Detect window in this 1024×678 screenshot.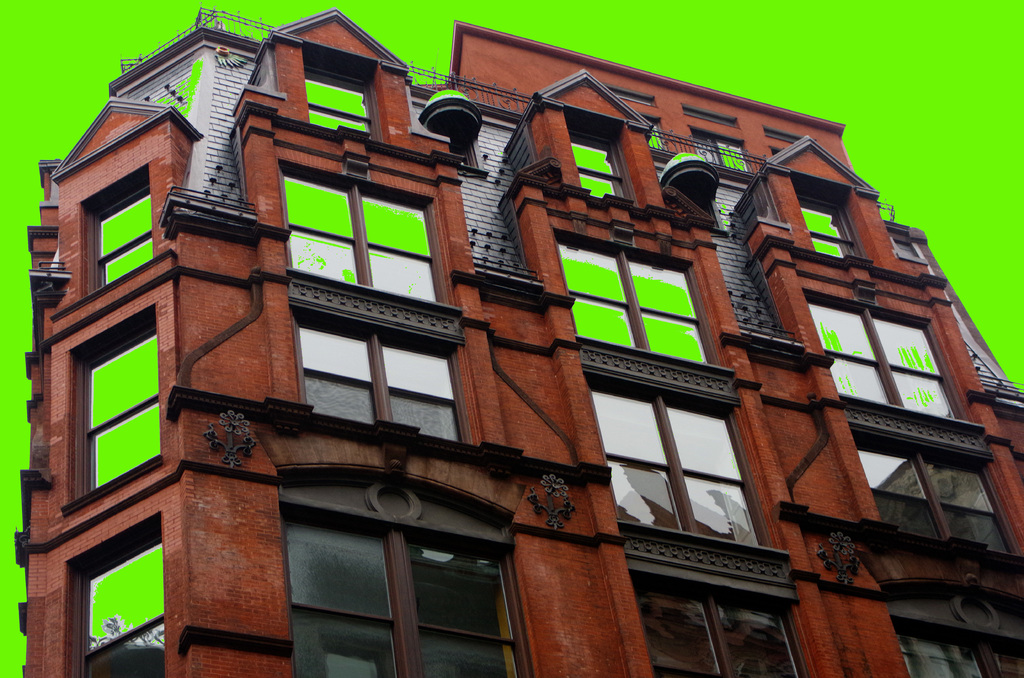
Detection: bbox=(566, 113, 617, 196).
